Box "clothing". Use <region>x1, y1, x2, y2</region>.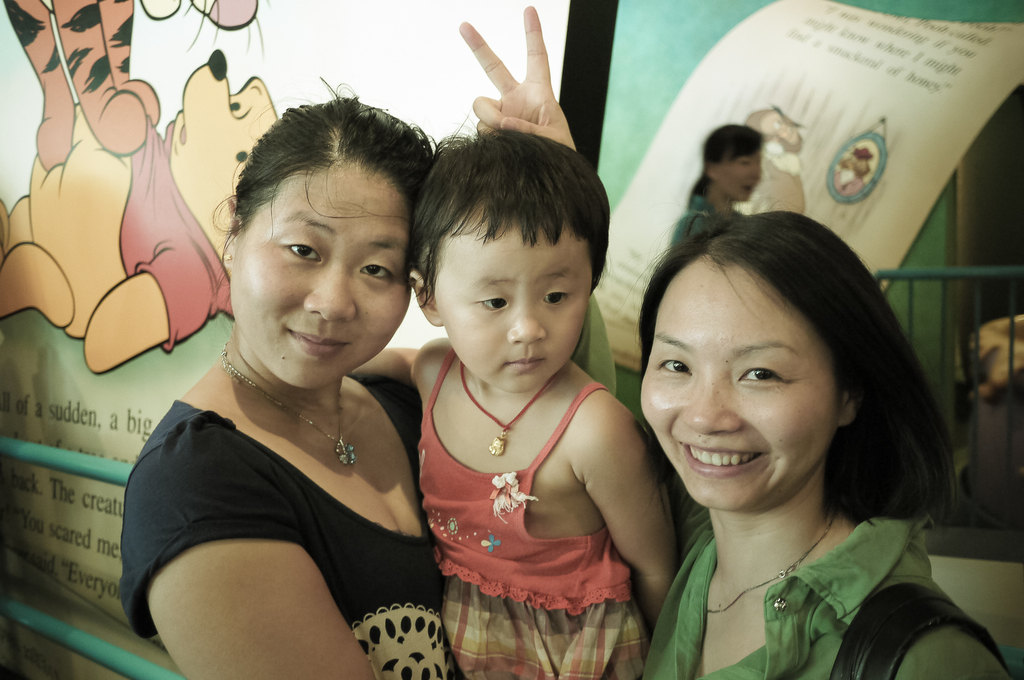
<region>110, 397, 488, 679</region>.
